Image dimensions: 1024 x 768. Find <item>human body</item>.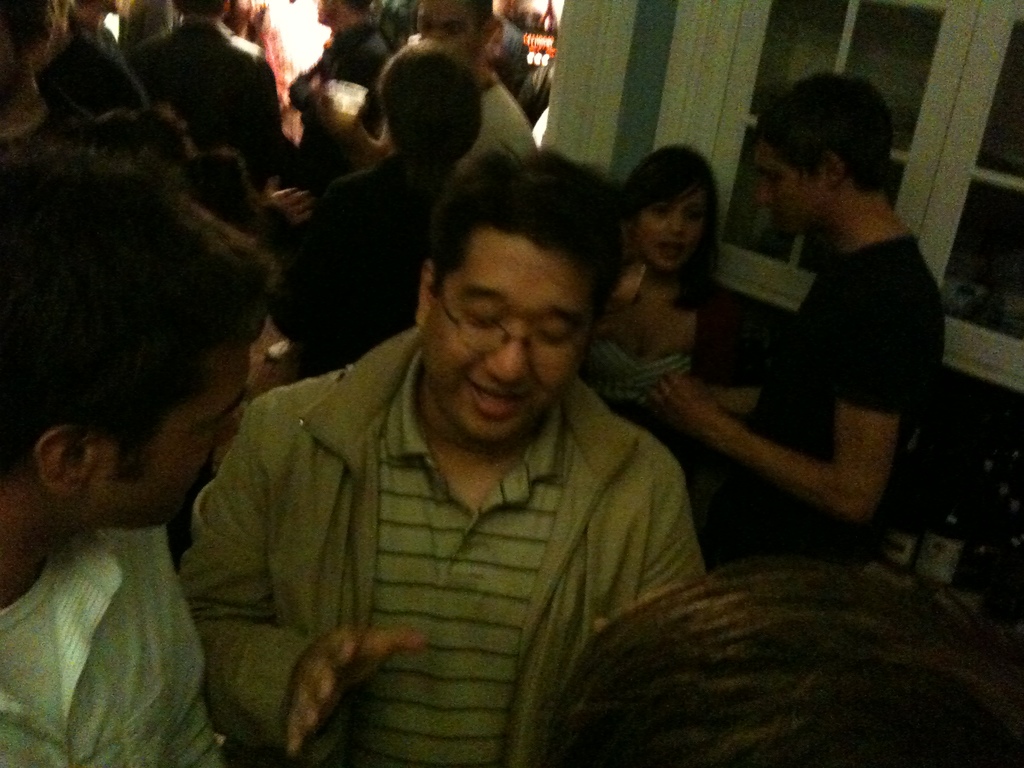
{"x1": 660, "y1": 222, "x2": 945, "y2": 543}.
